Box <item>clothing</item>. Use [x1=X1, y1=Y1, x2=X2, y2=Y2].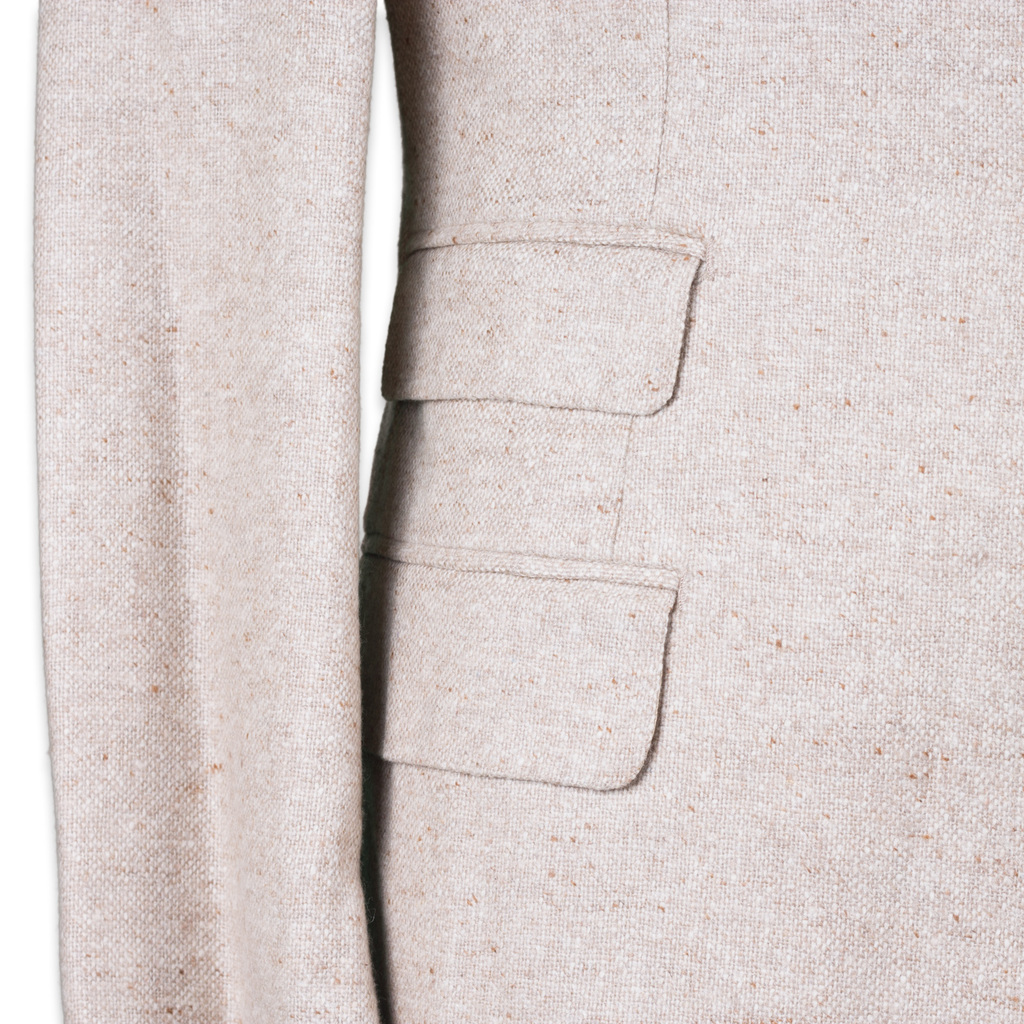
[x1=33, y1=0, x2=1020, y2=1023].
